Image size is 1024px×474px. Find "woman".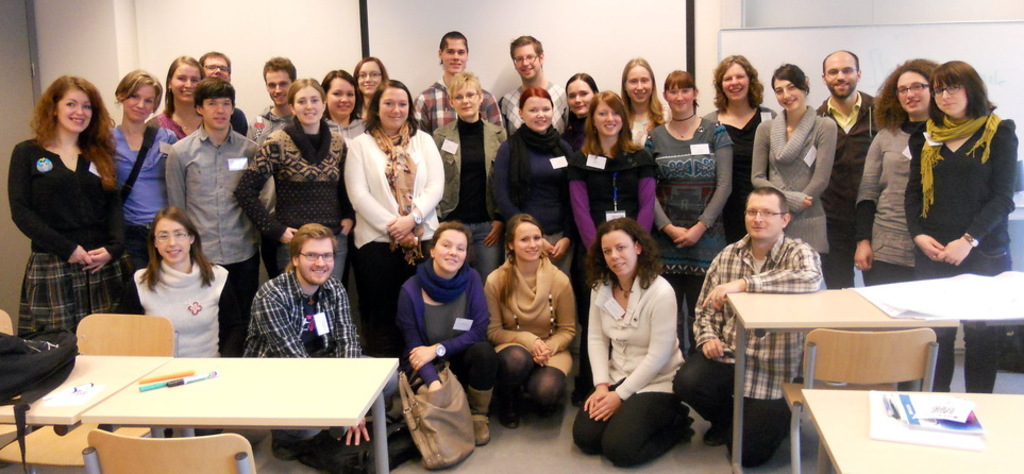
Rect(571, 220, 695, 471).
